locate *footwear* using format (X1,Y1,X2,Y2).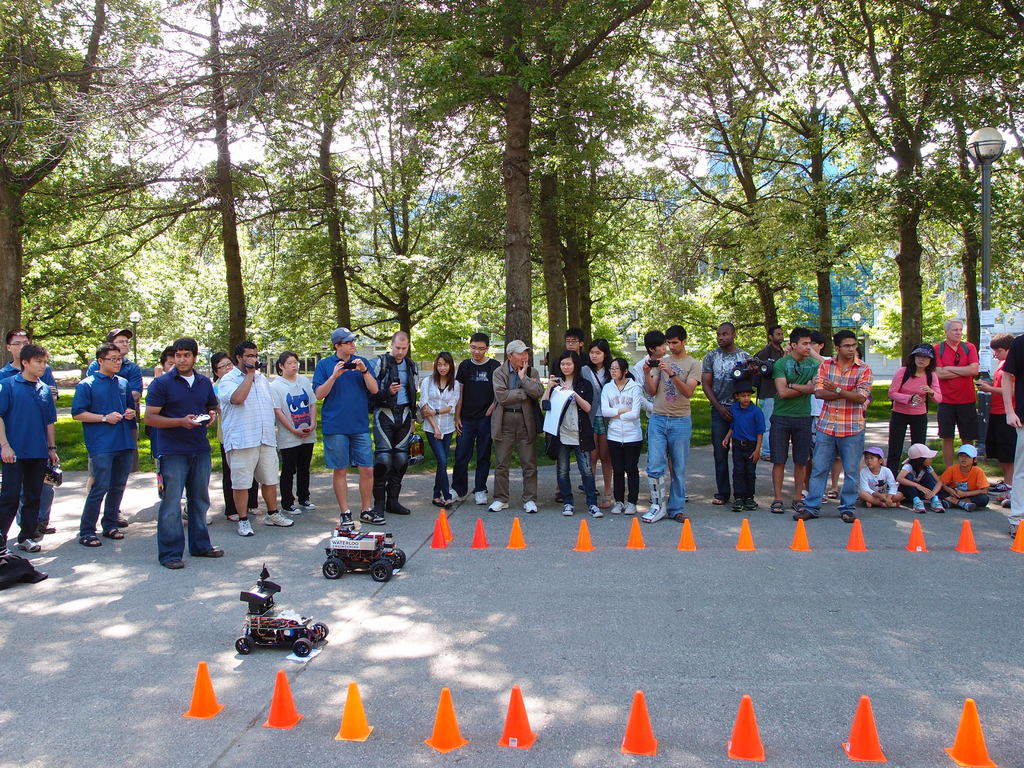
(589,503,604,516).
